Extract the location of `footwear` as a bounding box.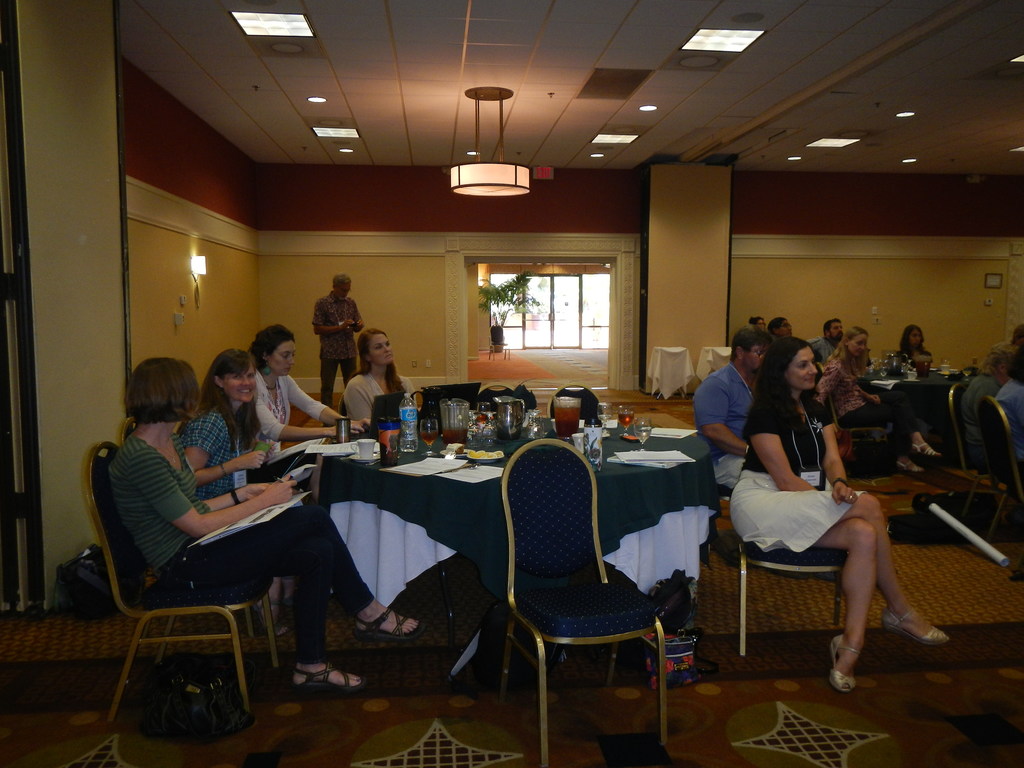
{"x1": 828, "y1": 636, "x2": 861, "y2": 698}.
